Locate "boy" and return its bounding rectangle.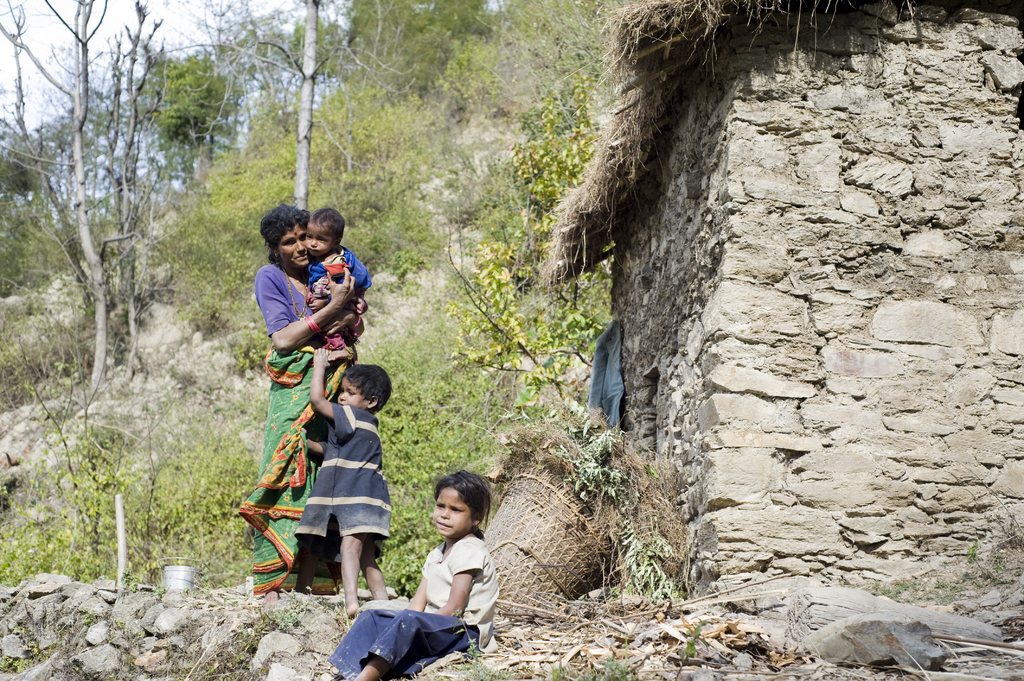
pyautogui.locateOnScreen(303, 207, 371, 317).
